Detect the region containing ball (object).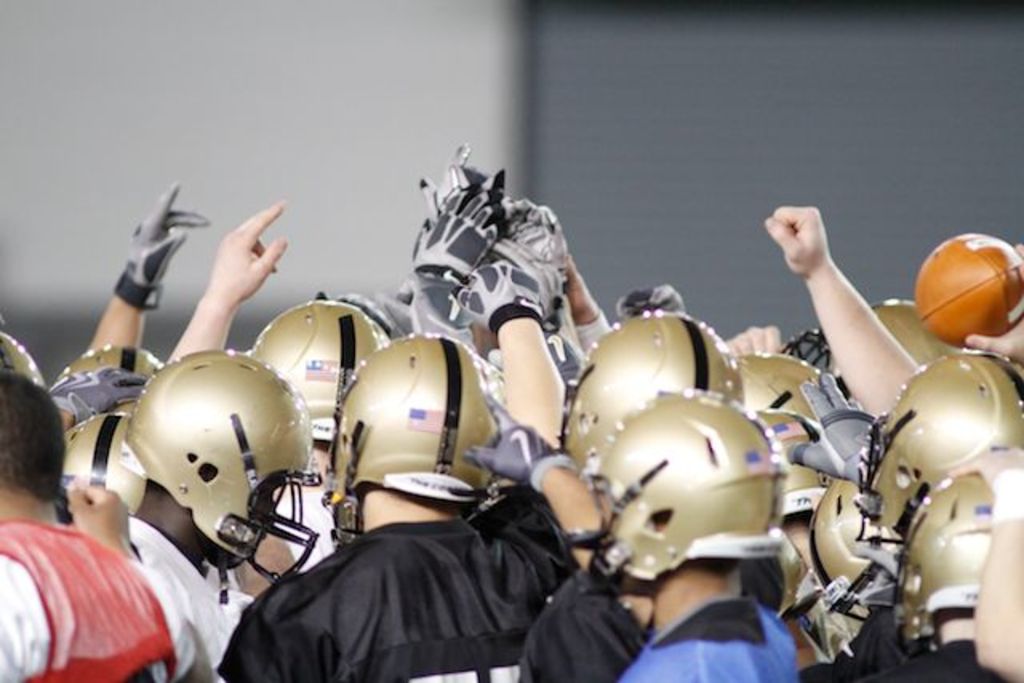
select_region(917, 234, 1022, 349).
